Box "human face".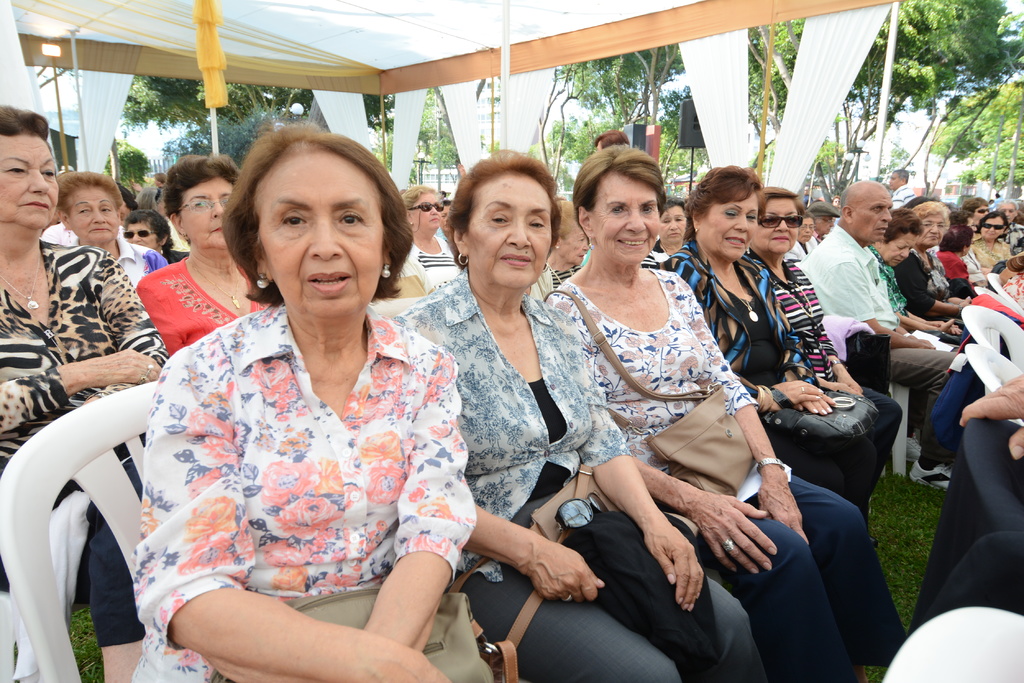
[left=463, top=170, right=554, bottom=291].
